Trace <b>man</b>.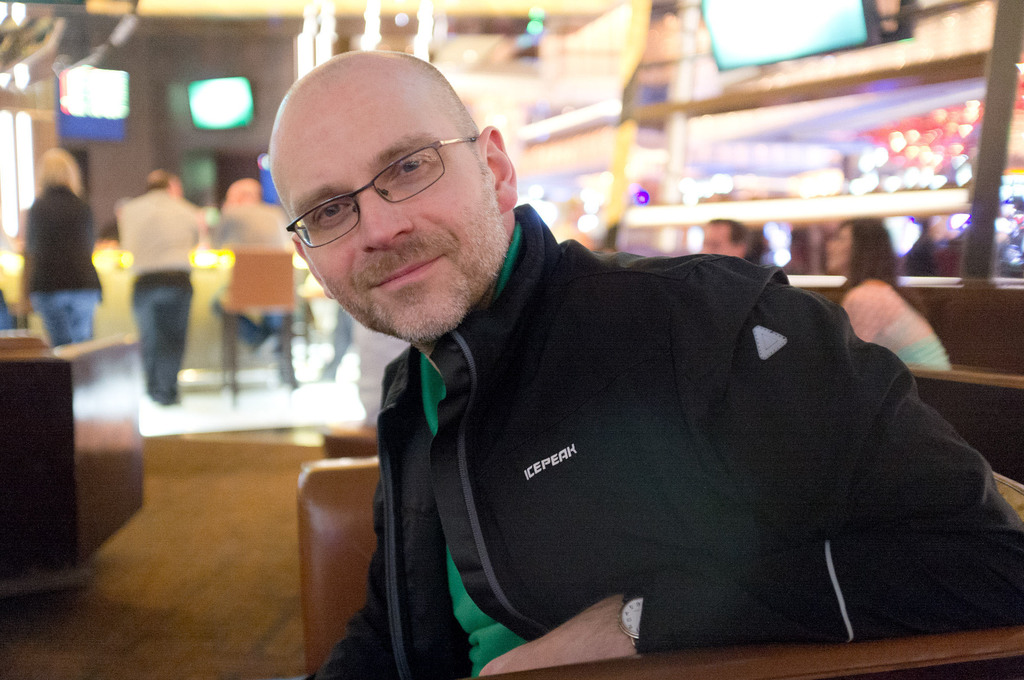
Traced to locate(219, 172, 307, 394).
